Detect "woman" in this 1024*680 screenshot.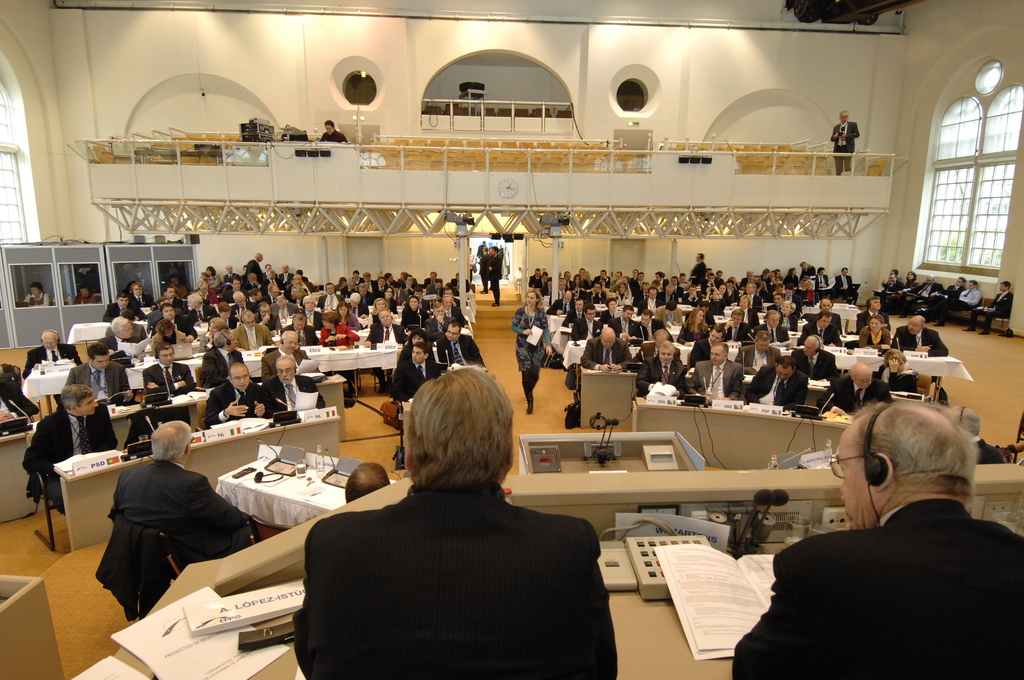
Detection: bbox=[335, 276, 348, 288].
